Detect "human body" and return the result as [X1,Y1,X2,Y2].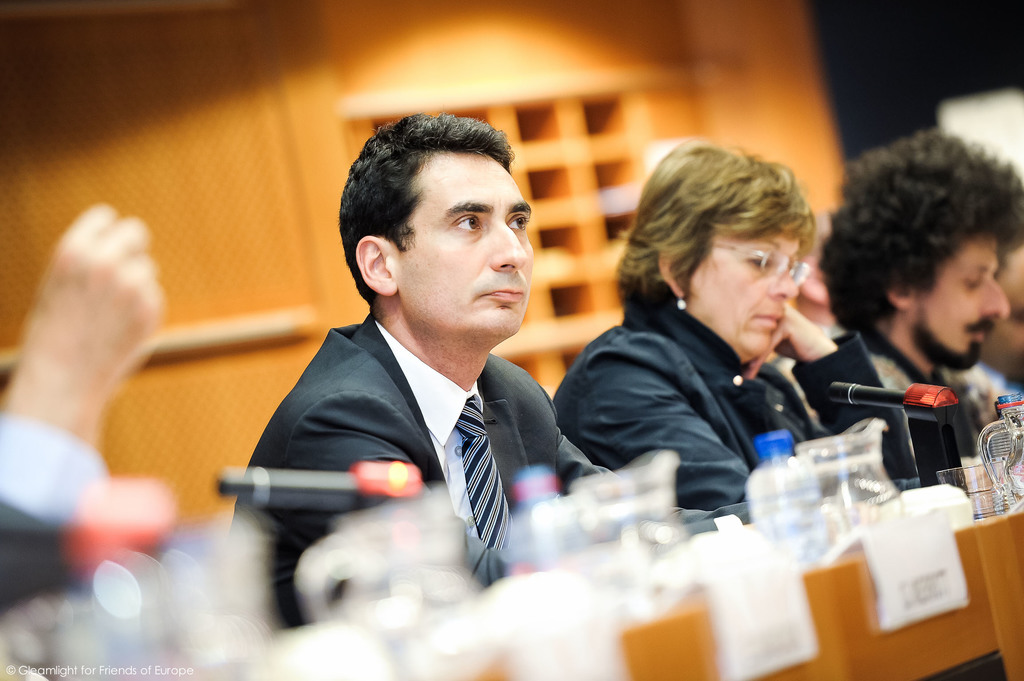
[829,127,1023,485].
